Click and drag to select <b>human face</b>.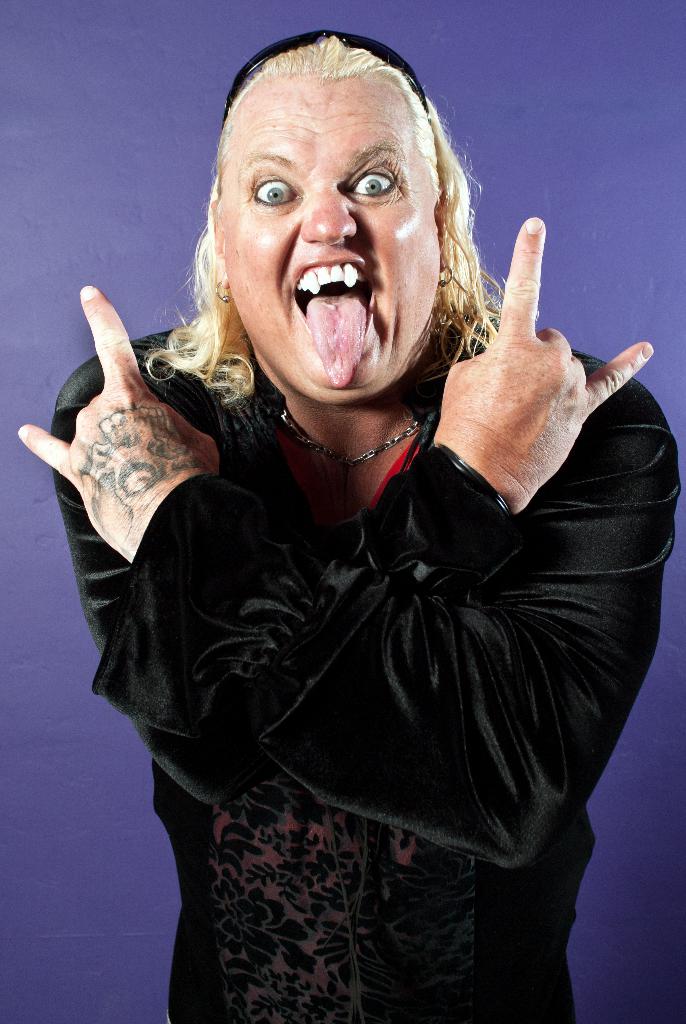
Selection: (220,77,440,406).
